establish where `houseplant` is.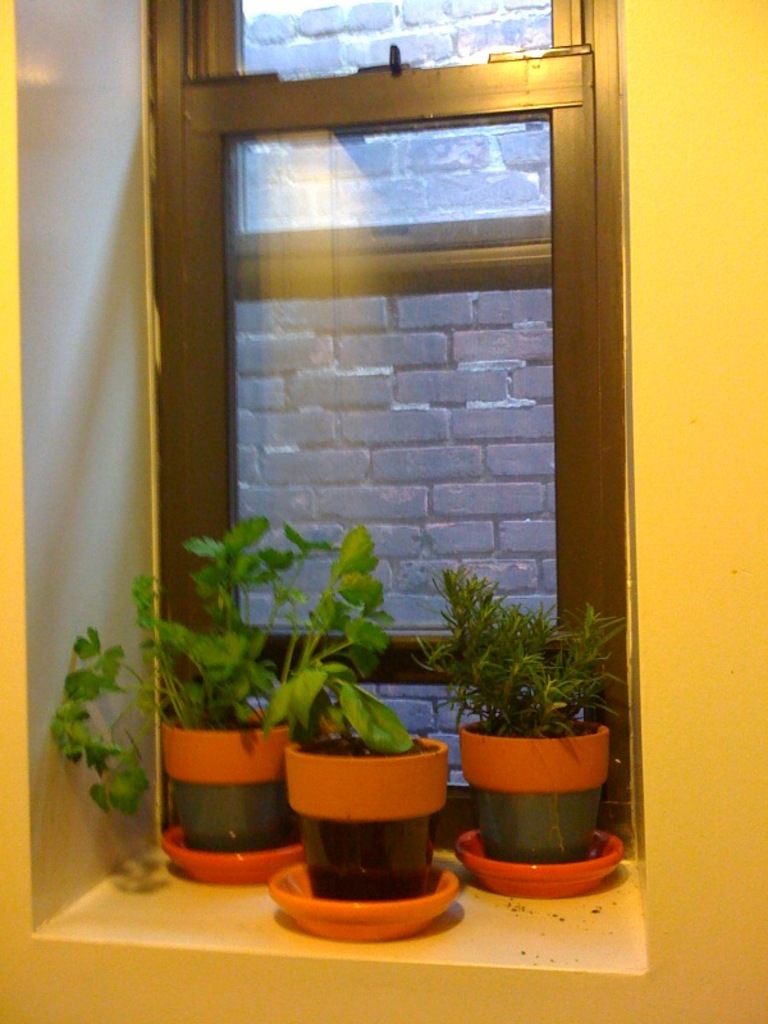
Established at bbox=(37, 502, 394, 886).
